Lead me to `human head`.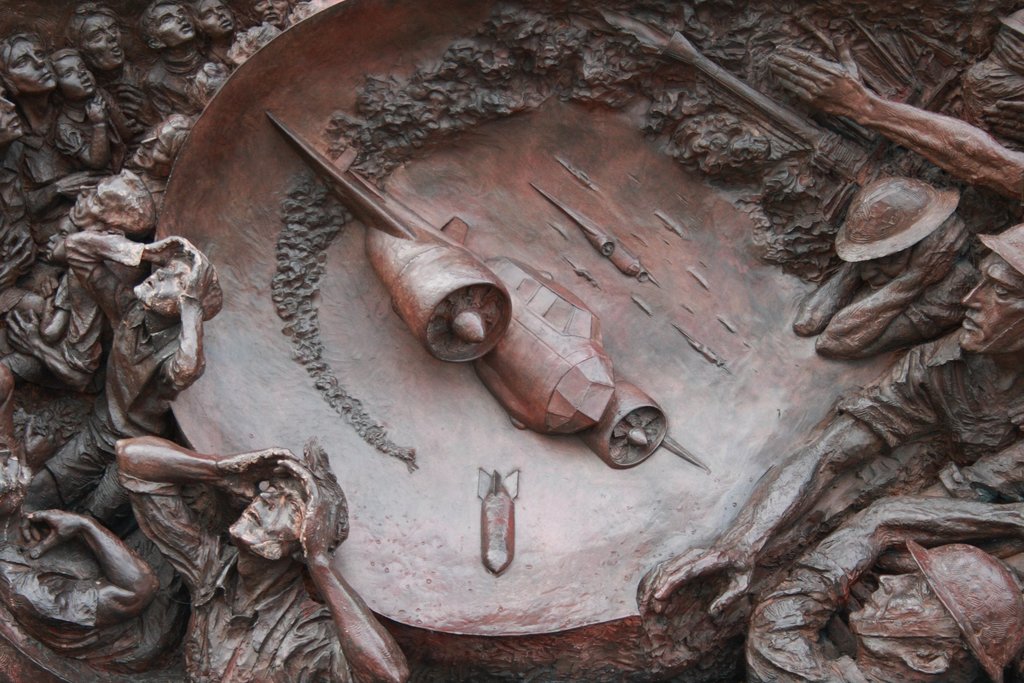
Lead to (0, 445, 33, 518).
